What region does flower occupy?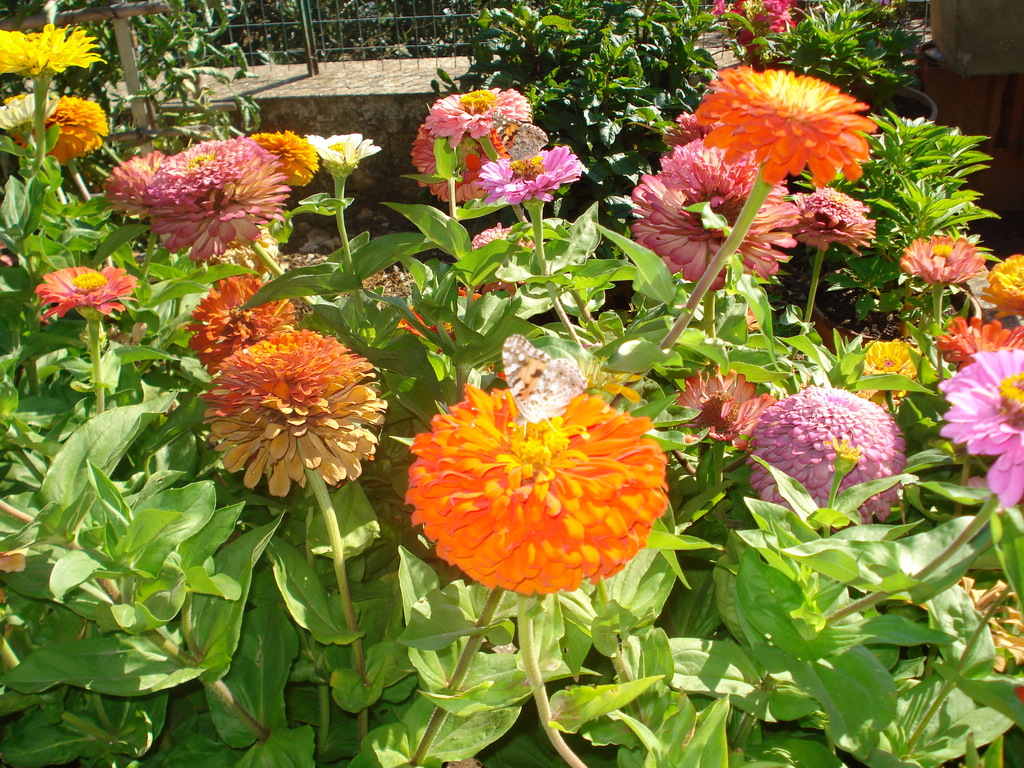
247 129 317 182.
